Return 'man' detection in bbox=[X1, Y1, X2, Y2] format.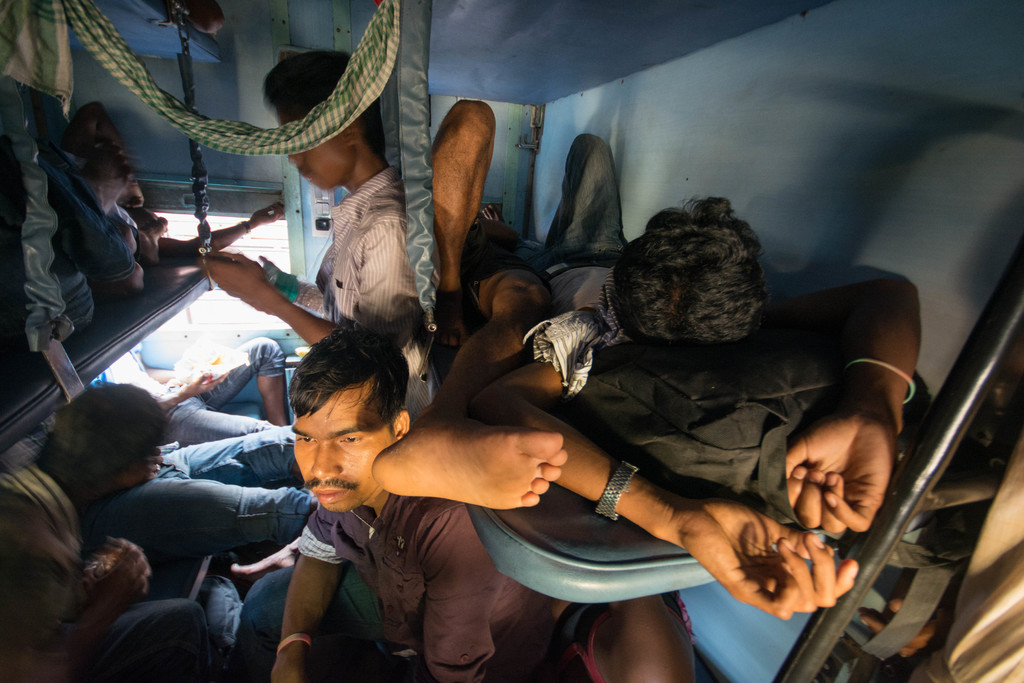
bbox=[87, 179, 302, 360].
